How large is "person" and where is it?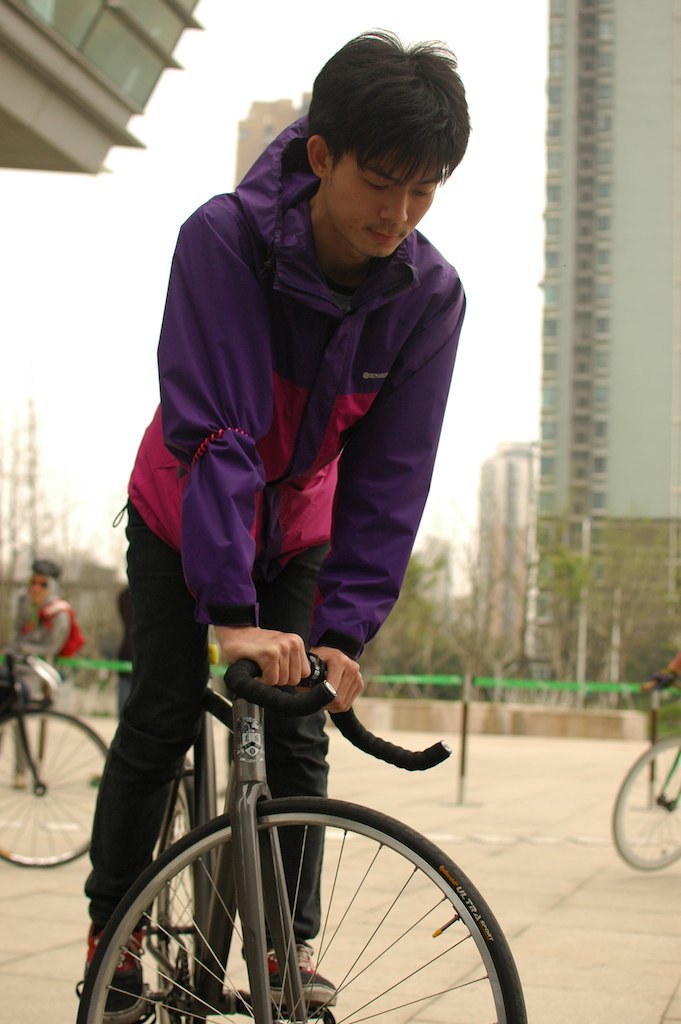
Bounding box: [x1=6, y1=562, x2=82, y2=790].
